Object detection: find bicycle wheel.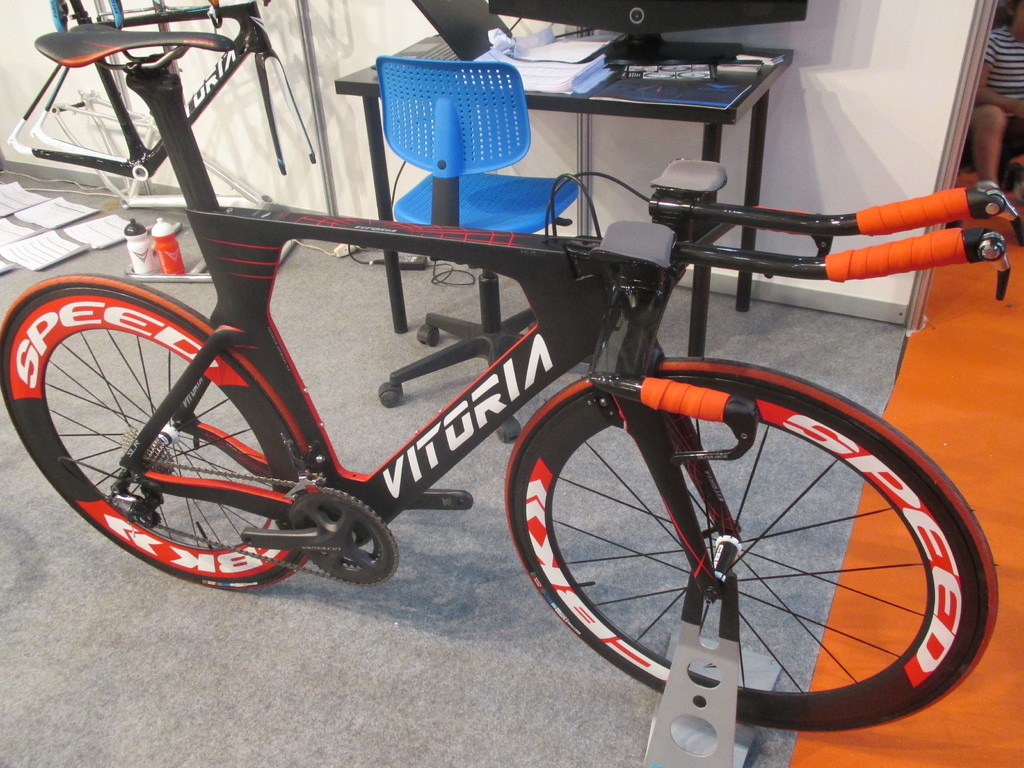
x1=507, y1=375, x2=979, y2=748.
